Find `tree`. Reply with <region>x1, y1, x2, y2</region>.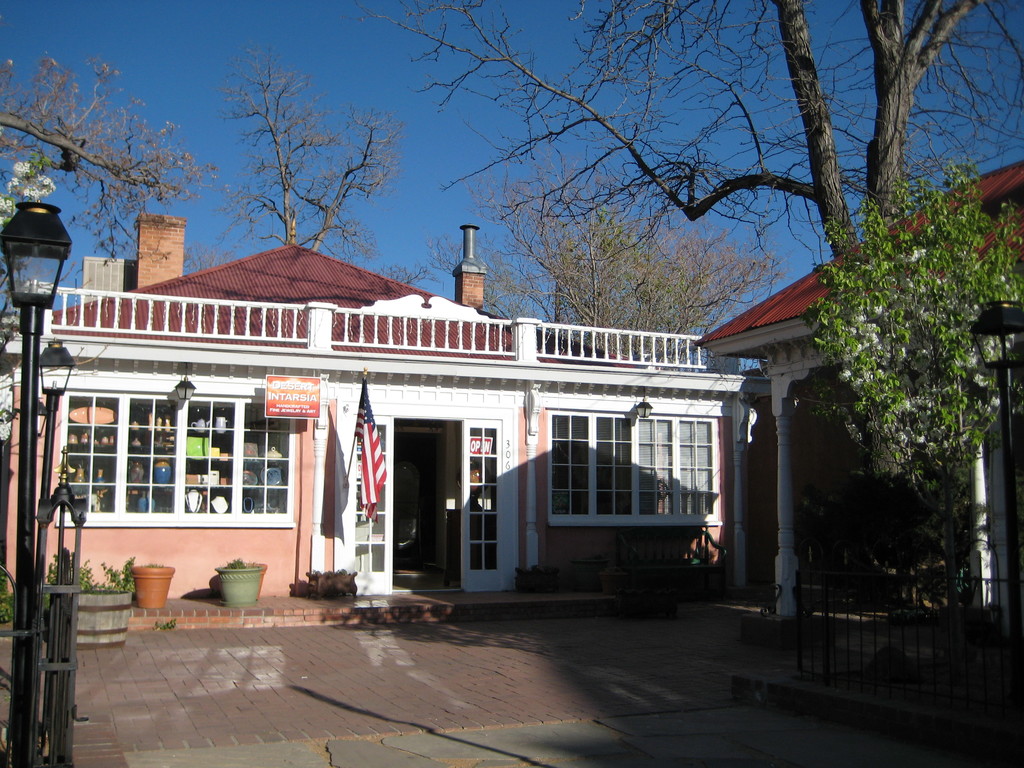
<region>218, 47, 404, 241</region>.
